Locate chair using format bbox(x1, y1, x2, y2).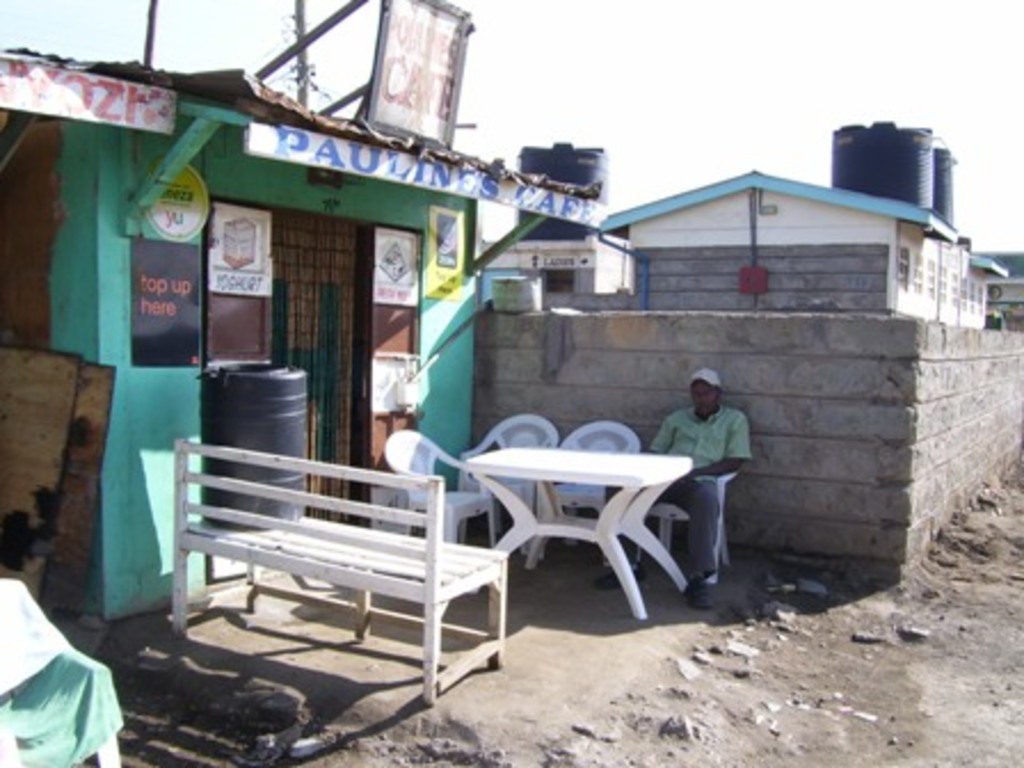
bbox(389, 425, 503, 553).
